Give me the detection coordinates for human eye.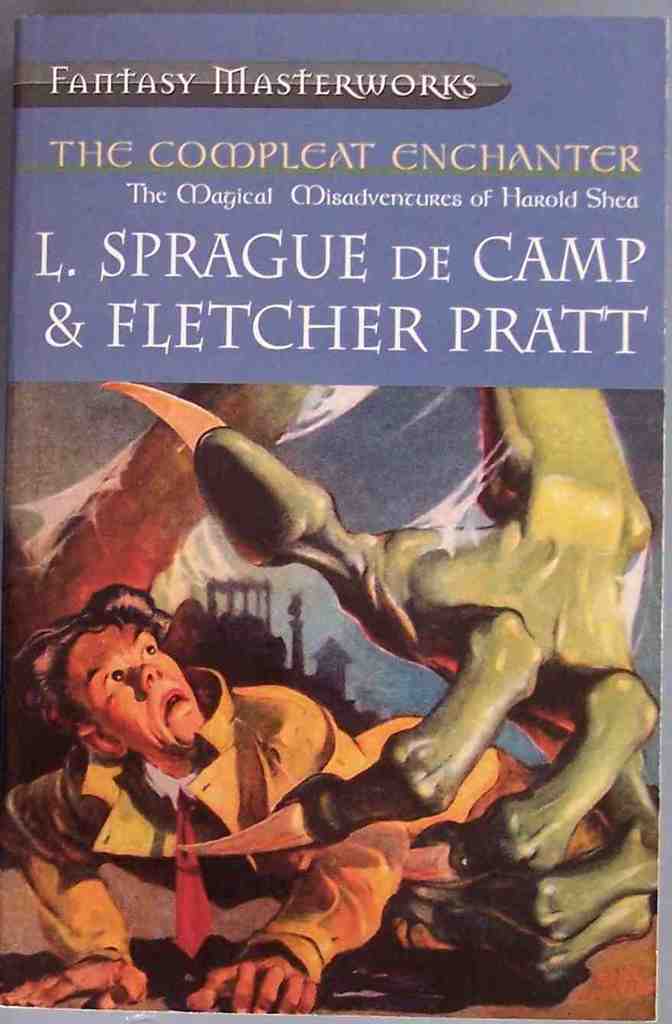
<region>141, 644, 158, 659</region>.
